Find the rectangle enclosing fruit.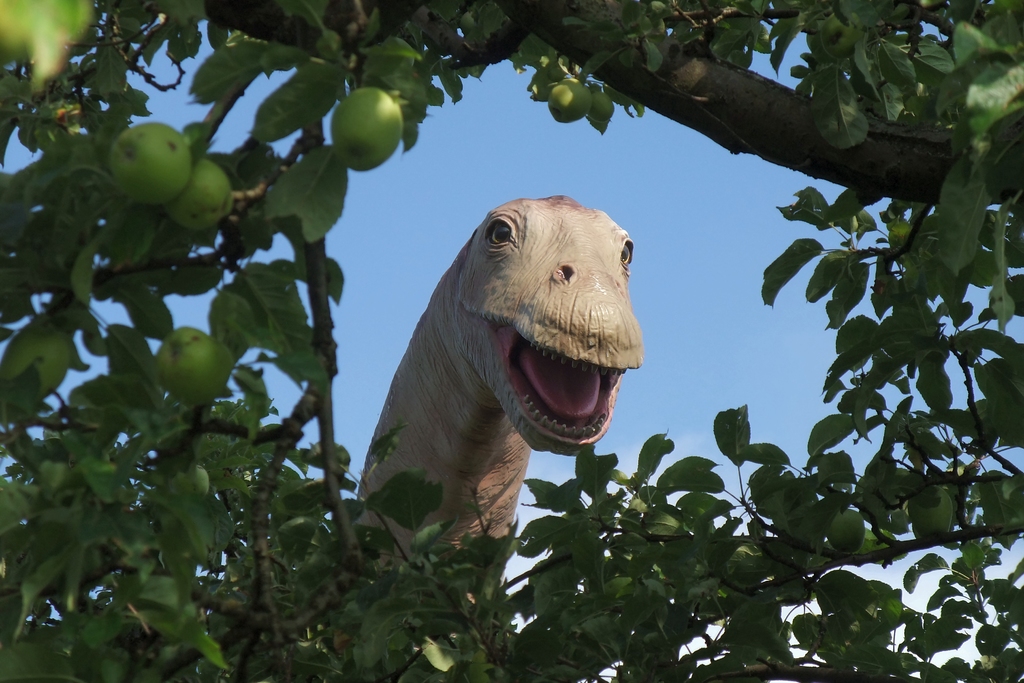
6, 317, 76, 413.
